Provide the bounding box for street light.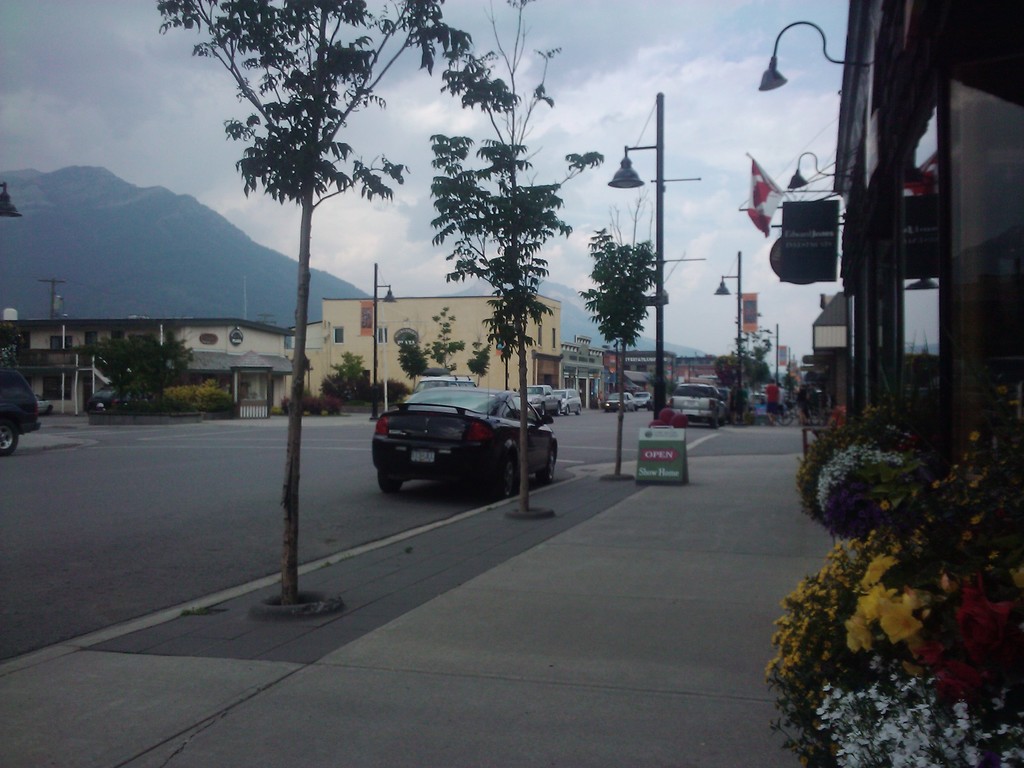
rect(764, 321, 782, 384).
